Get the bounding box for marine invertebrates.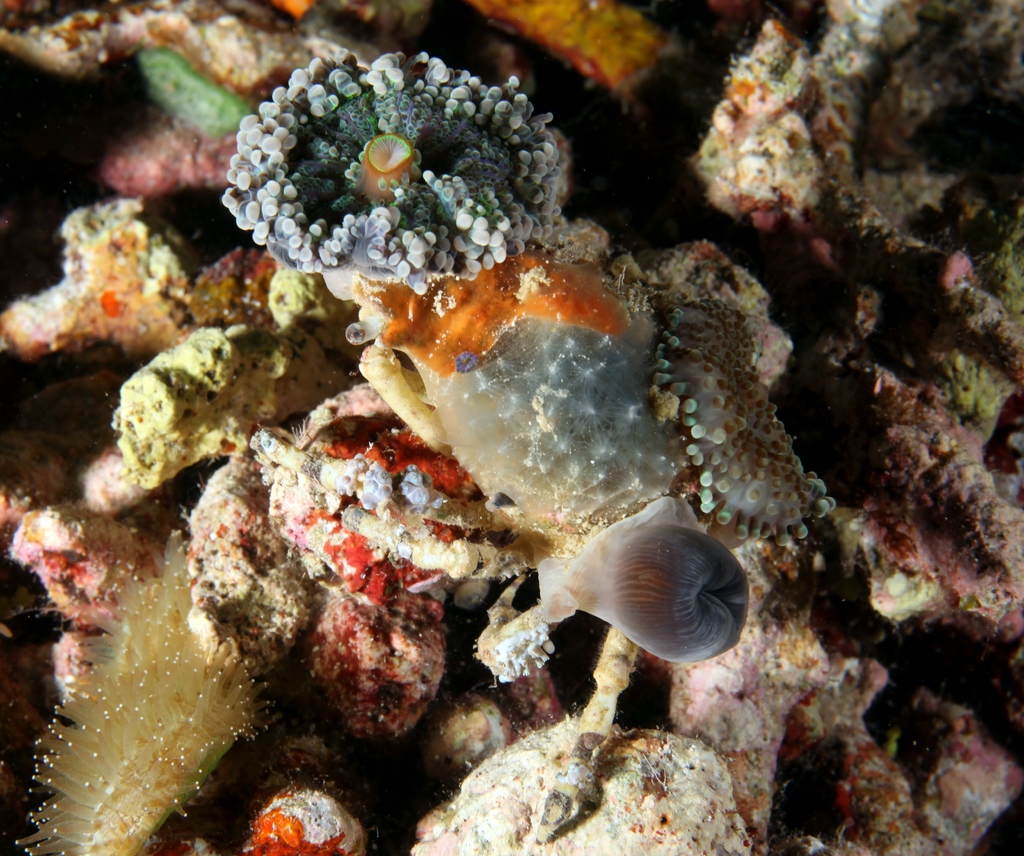
crop(699, 15, 838, 245).
